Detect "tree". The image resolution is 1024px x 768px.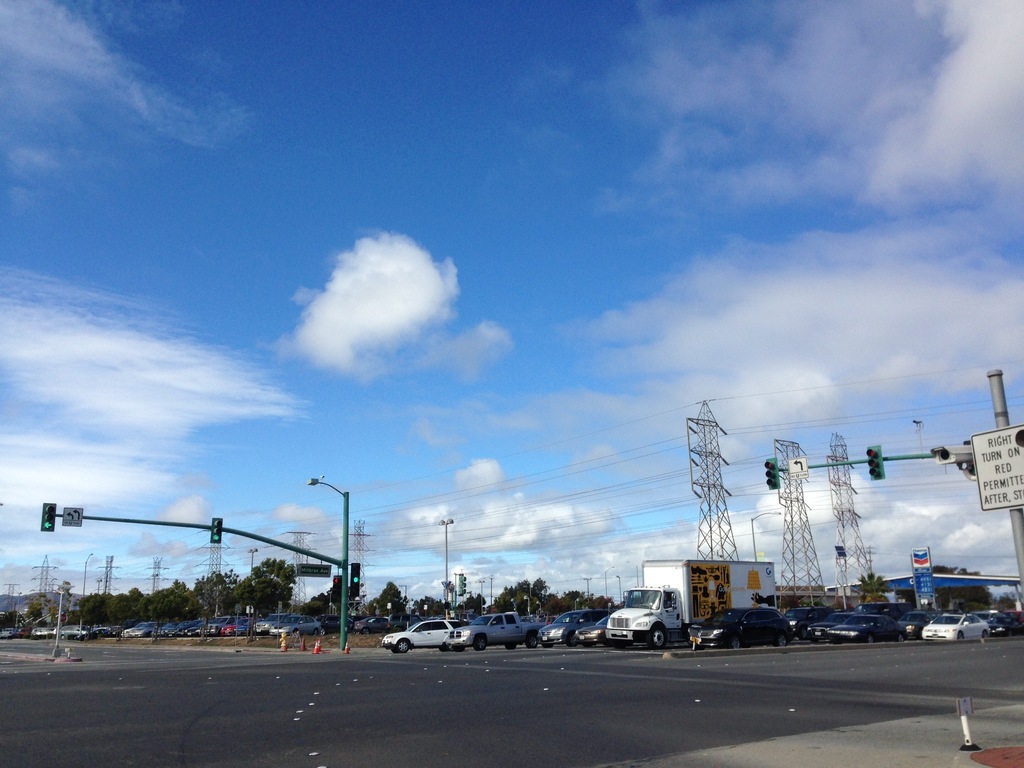
[x1=482, y1=576, x2=623, y2=617].
